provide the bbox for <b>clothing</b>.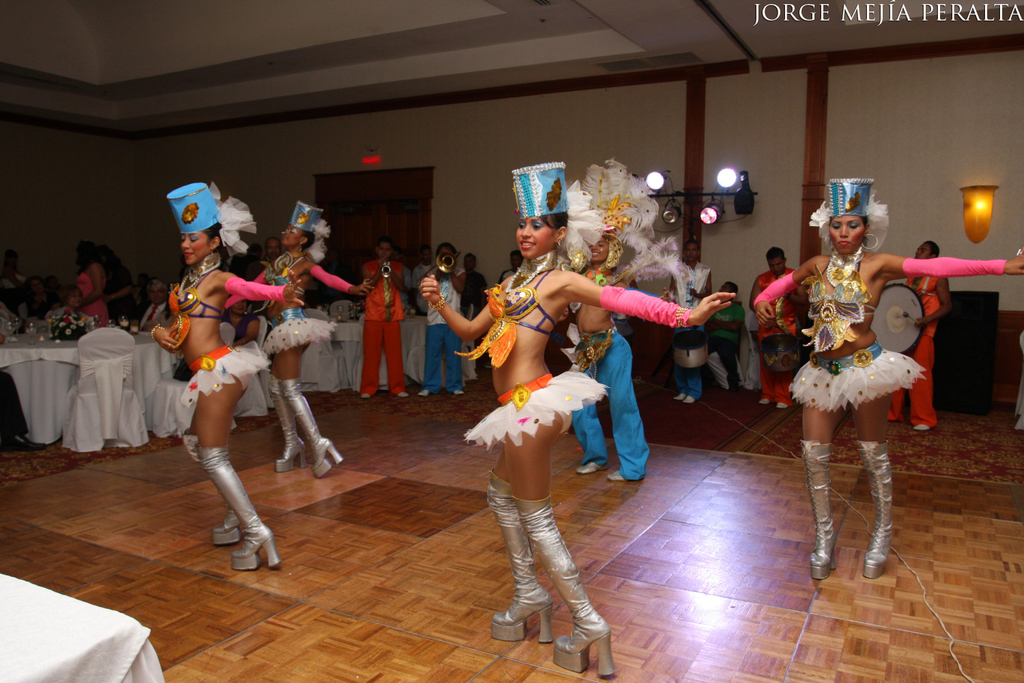
<region>360, 258, 406, 399</region>.
